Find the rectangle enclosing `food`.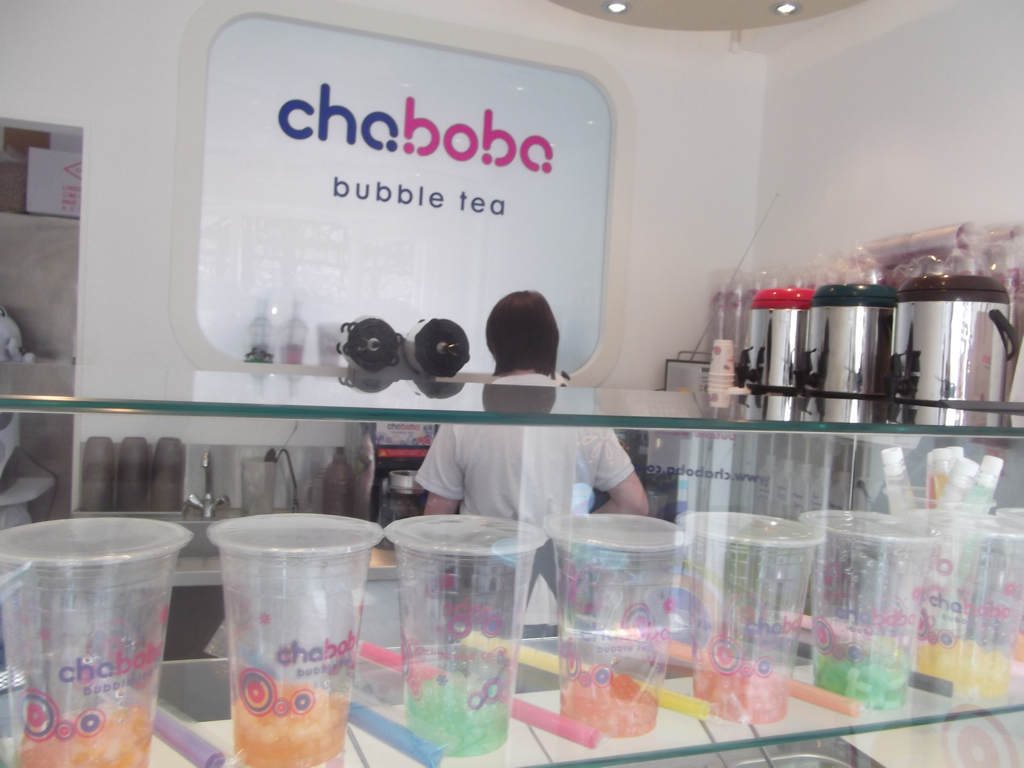
693,652,789,719.
